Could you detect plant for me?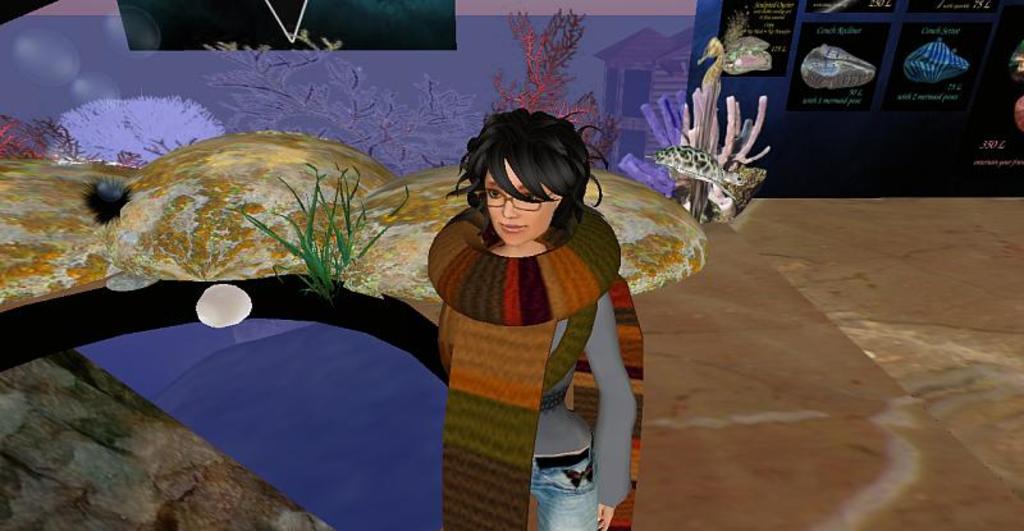
Detection result: crop(0, 115, 88, 165).
